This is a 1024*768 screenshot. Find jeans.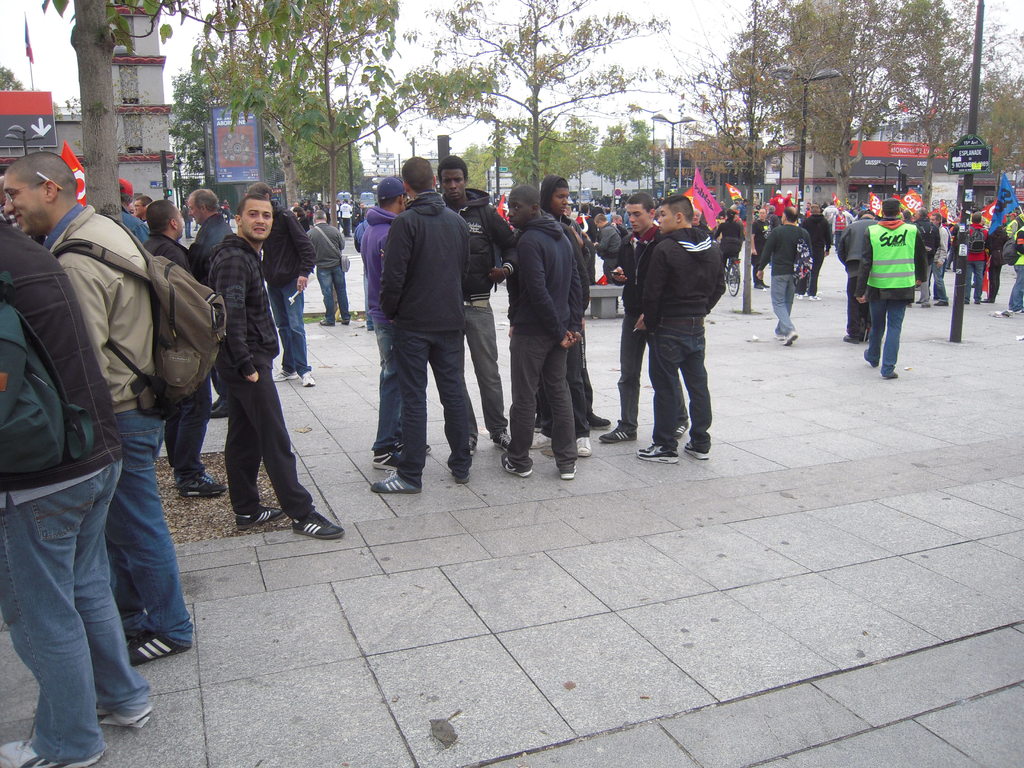
Bounding box: {"left": 809, "top": 250, "right": 833, "bottom": 302}.
